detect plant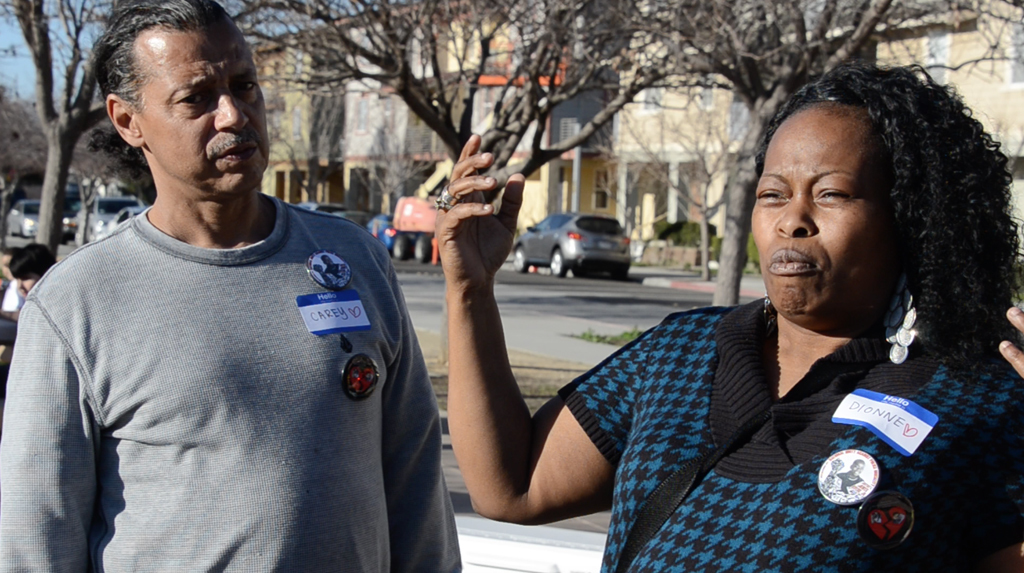
bbox(712, 231, 759, 279)
